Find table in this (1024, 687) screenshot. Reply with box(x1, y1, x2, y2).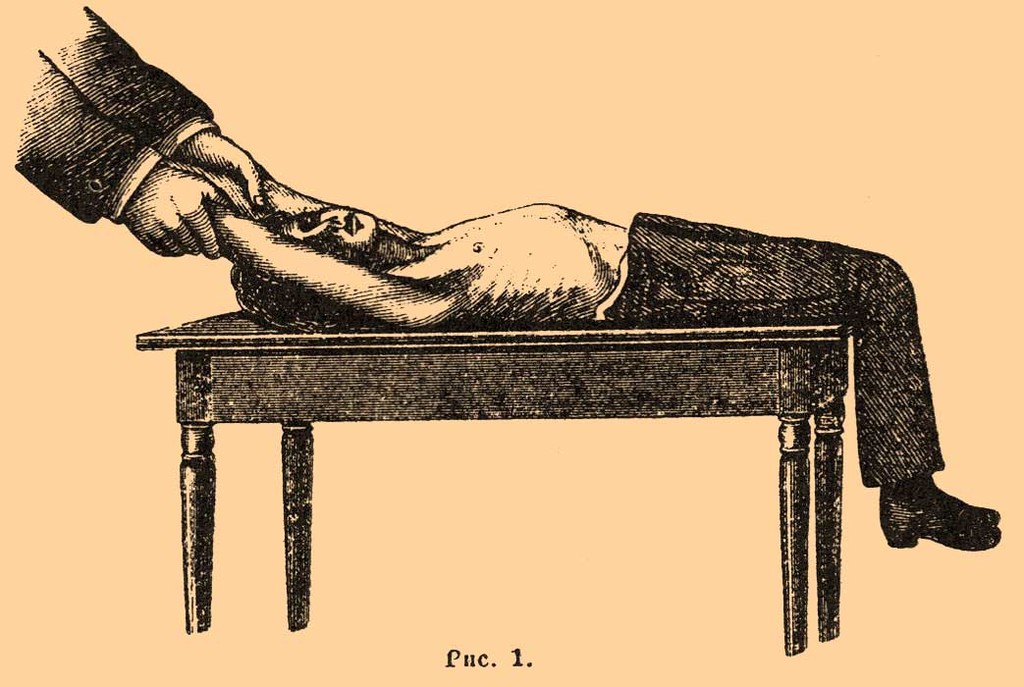
box(132, 293, 971, 650).
